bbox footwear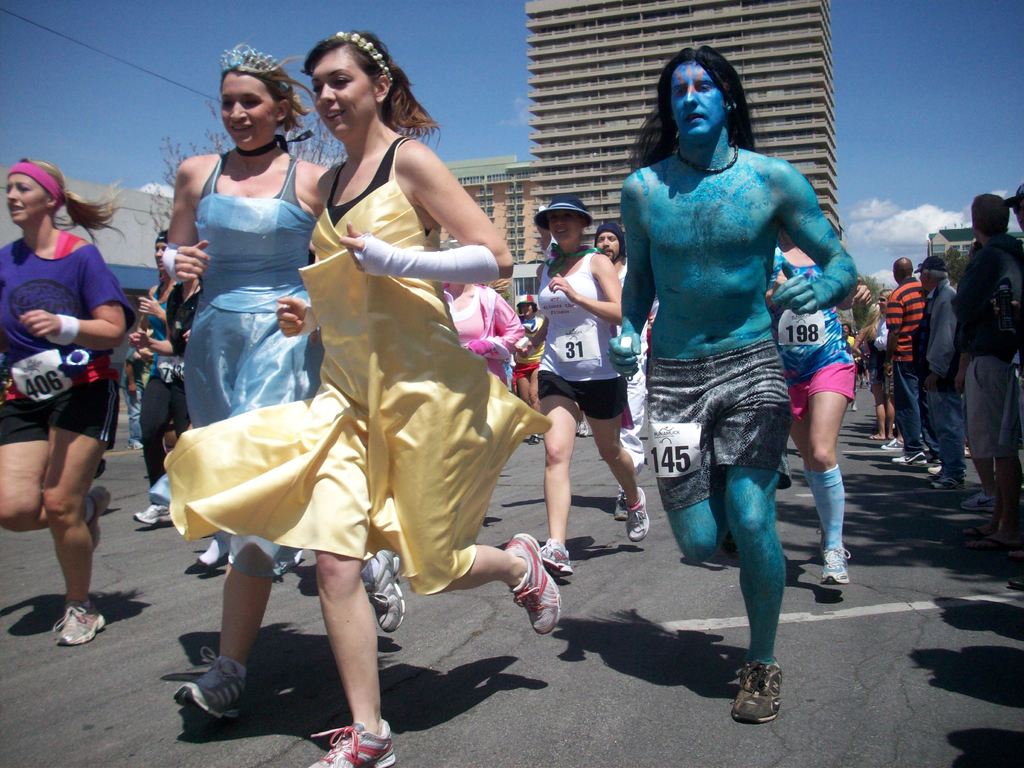
locate(580, 420, 589, 438)
